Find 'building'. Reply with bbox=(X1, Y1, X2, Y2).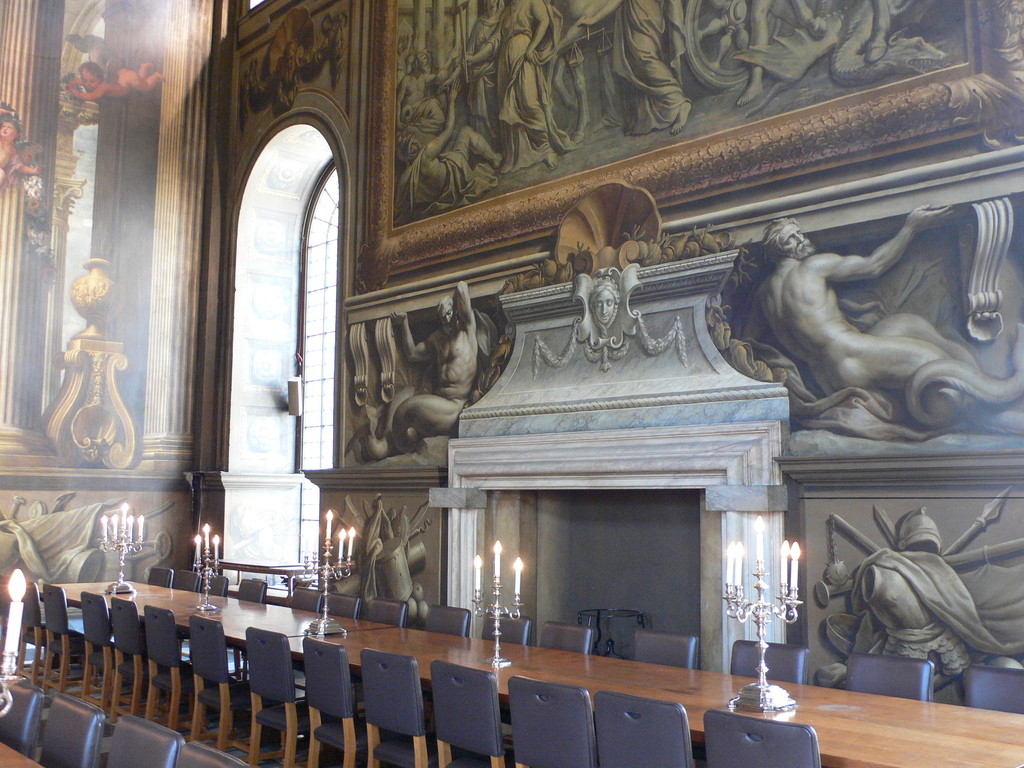
bbox=(0, 0, 1023, 767).
